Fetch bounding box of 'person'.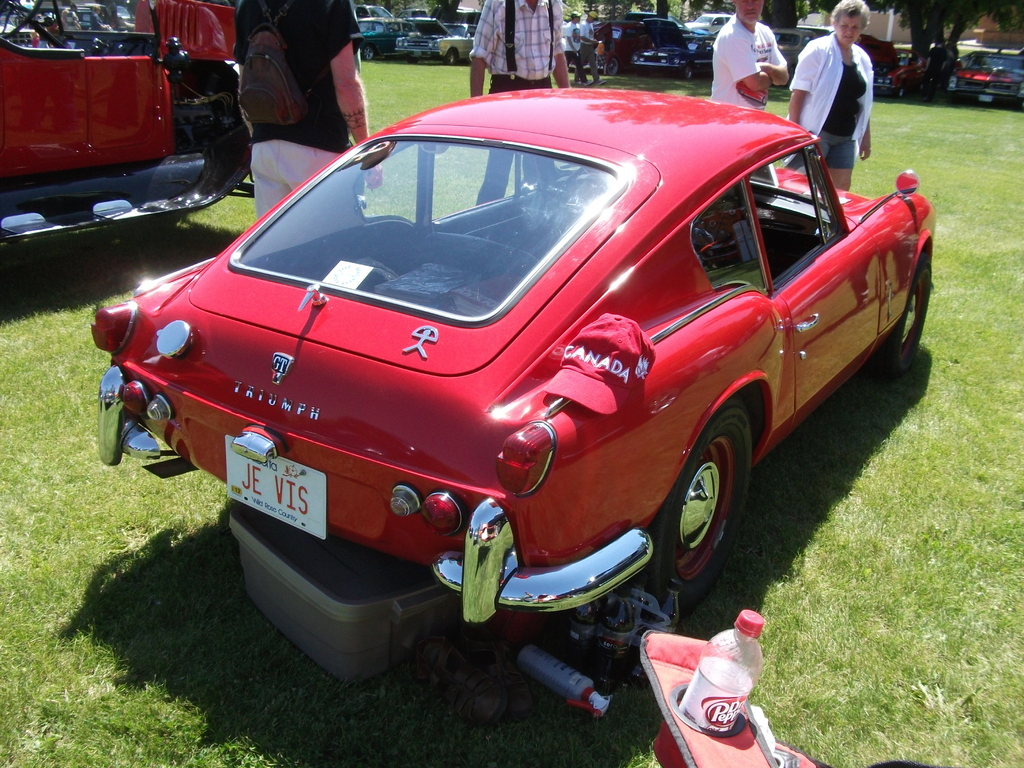
Bbox: [469,0,572,210].
